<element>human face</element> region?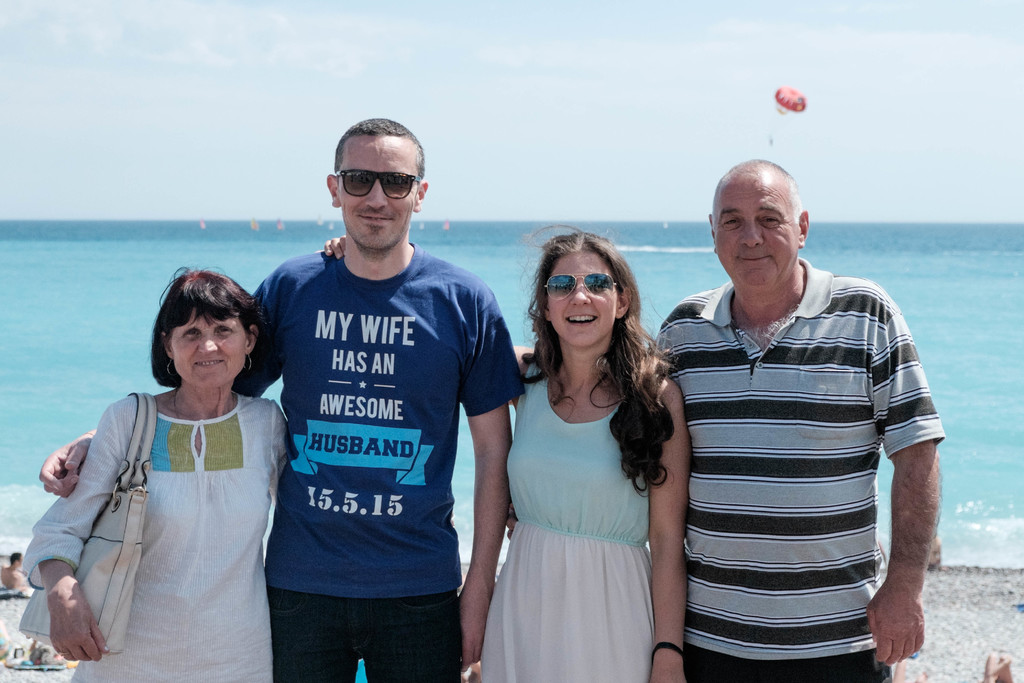
(left=548, top=260, right=613, bottom=348)
